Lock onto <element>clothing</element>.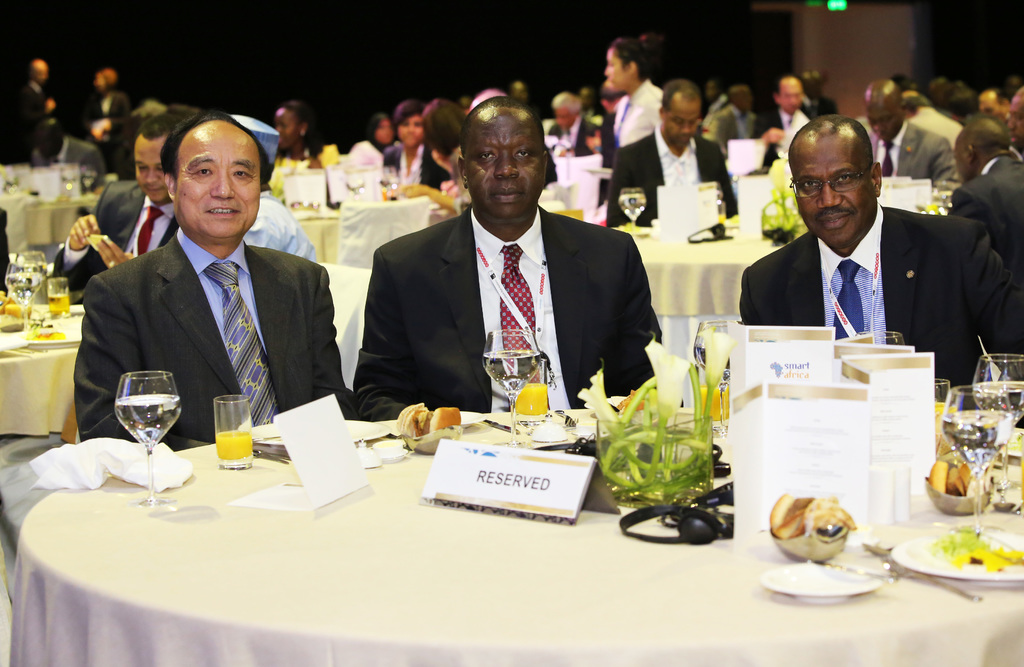
Locked: 64,170,344,458.
